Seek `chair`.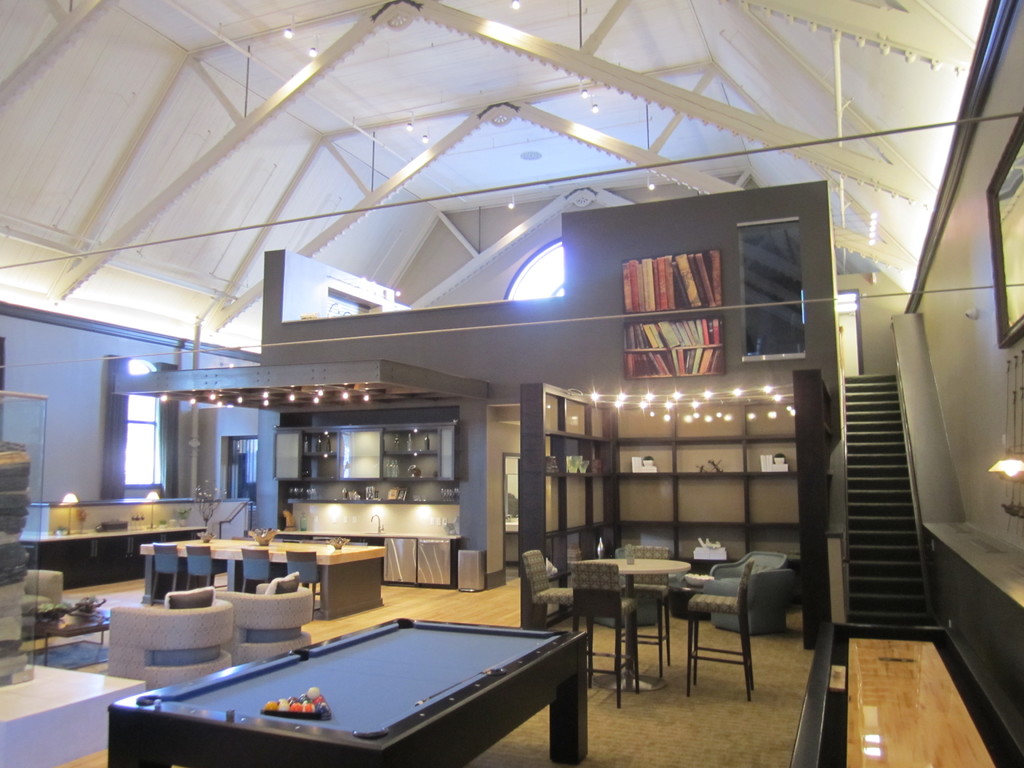
locate(243, 545, 280, 590).
